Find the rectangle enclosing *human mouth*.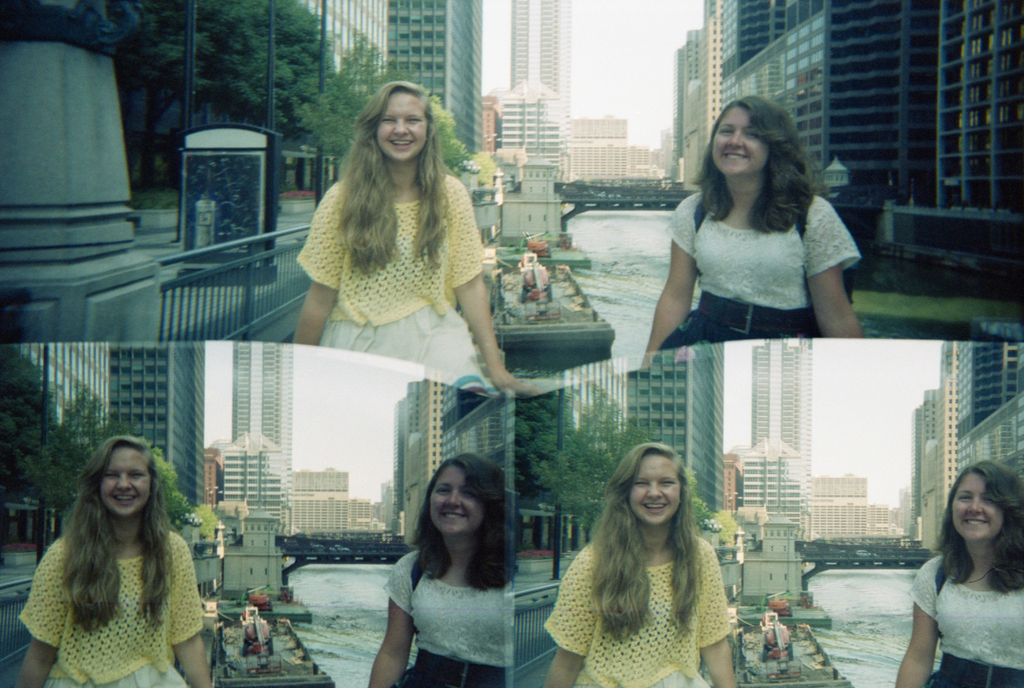
select_region(394, 137, 412, 148).
